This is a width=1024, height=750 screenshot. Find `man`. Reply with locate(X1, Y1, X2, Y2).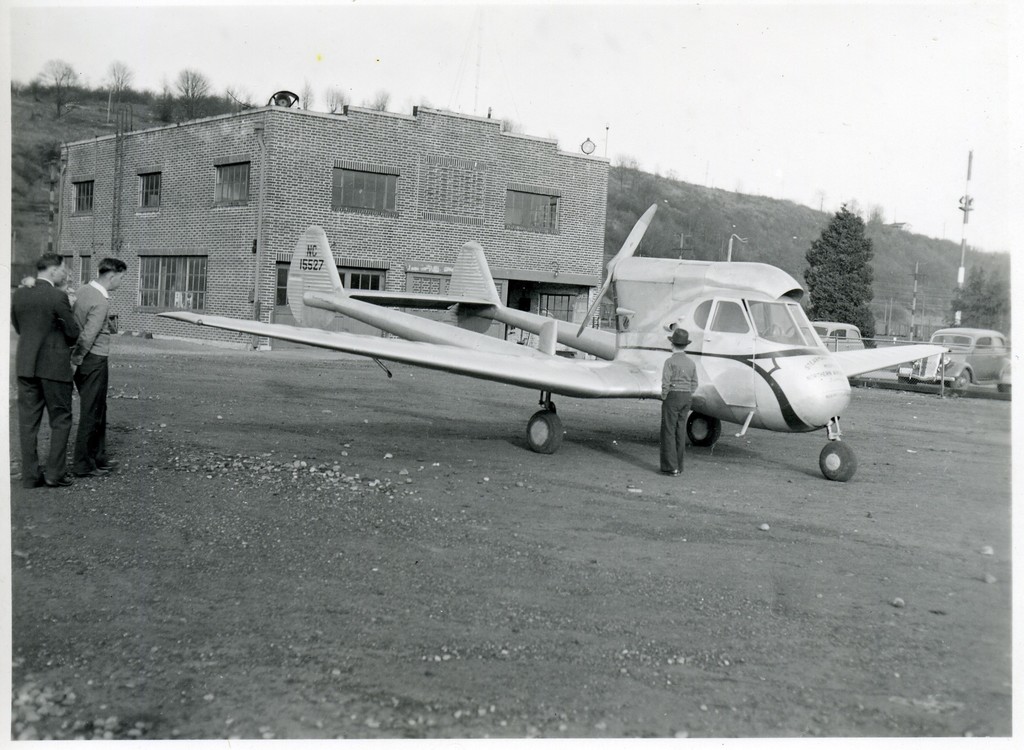
locate(10, 249, 84, 485).
